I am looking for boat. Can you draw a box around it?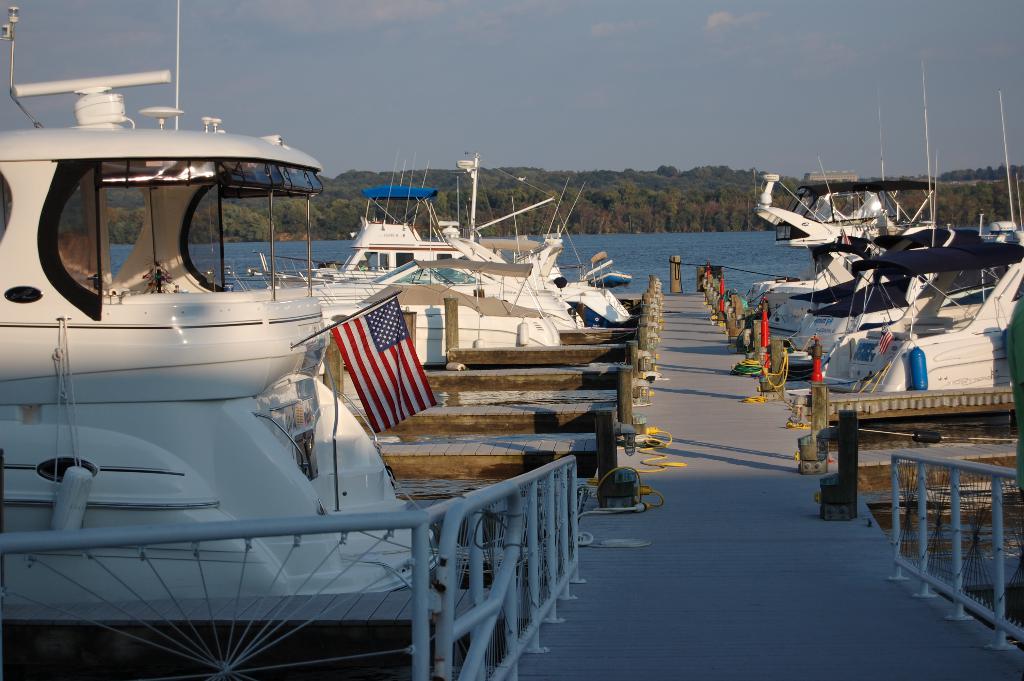
Sure, the bounding box is pyautogui.locateOnScreen(593, 268, 632, 286).
